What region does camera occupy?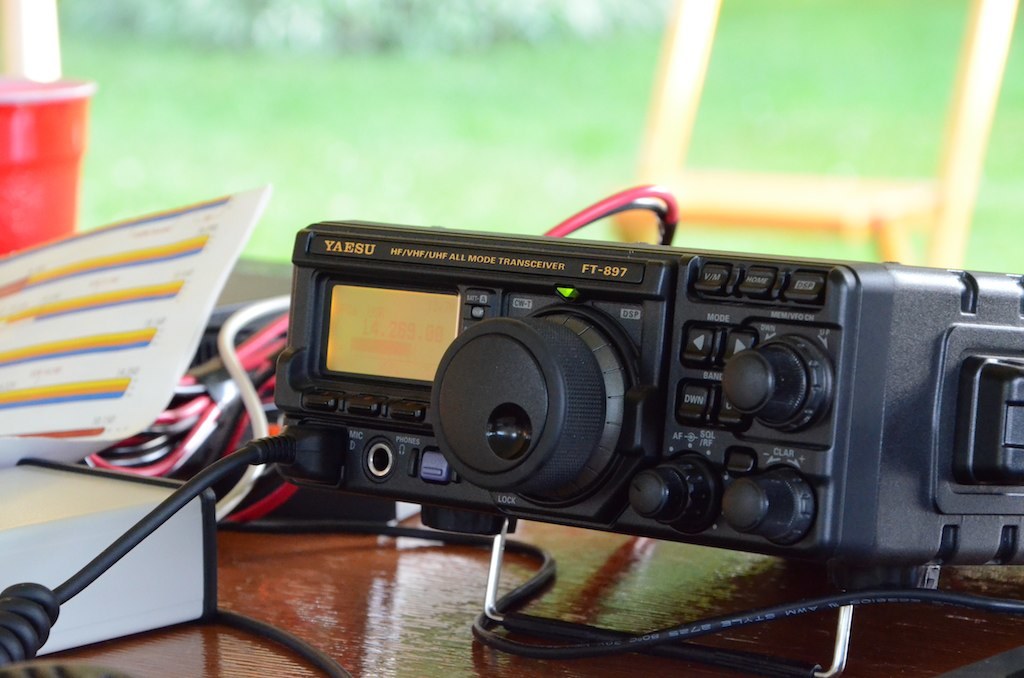
(x1=276, y1=210, x2=1023, y2=577).
